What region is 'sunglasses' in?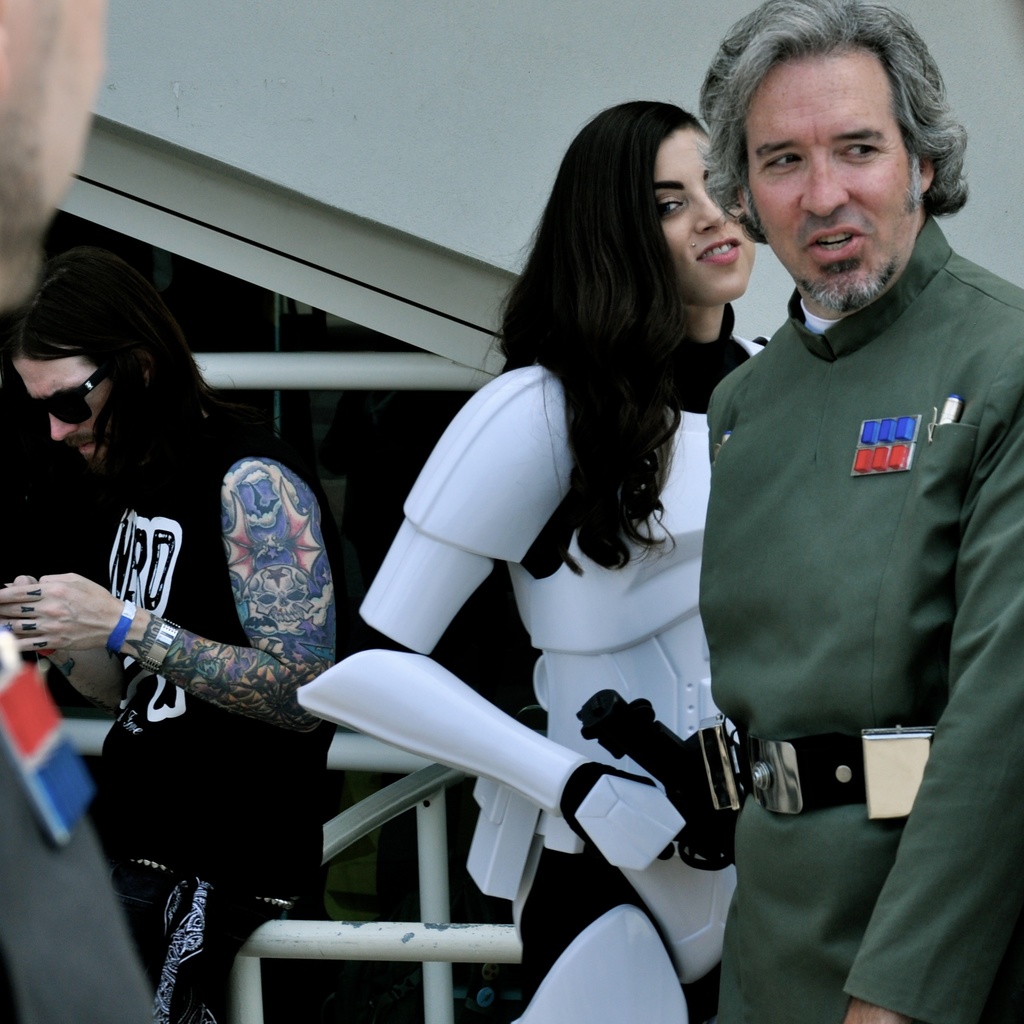
bbox=(23, 360, 106, 426).
